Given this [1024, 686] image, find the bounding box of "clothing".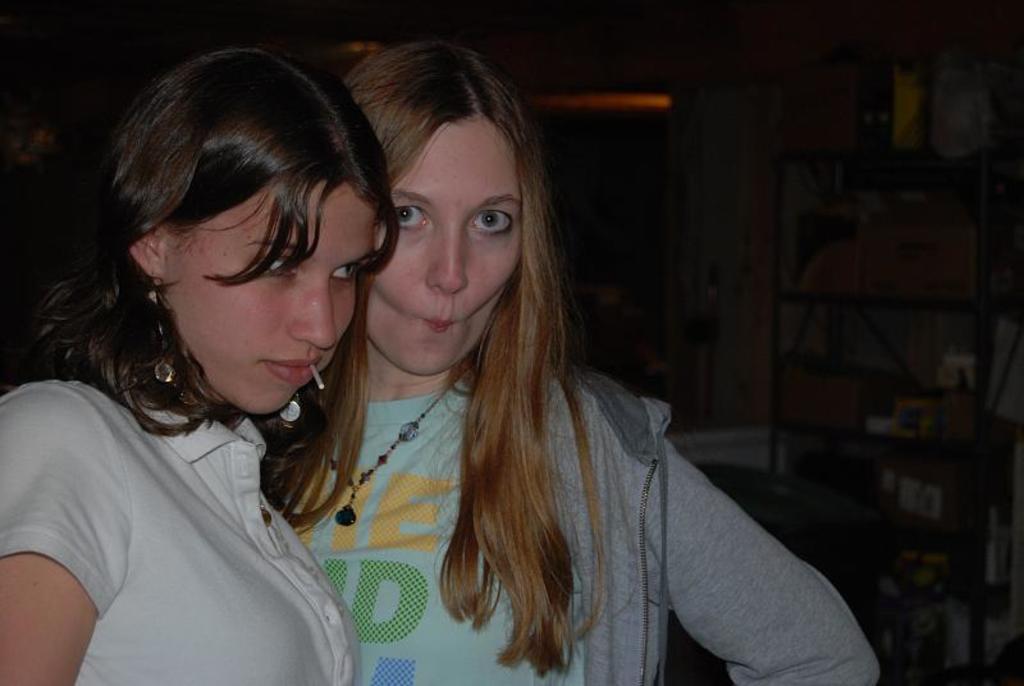
Rect(274, 361, 886, 685).
